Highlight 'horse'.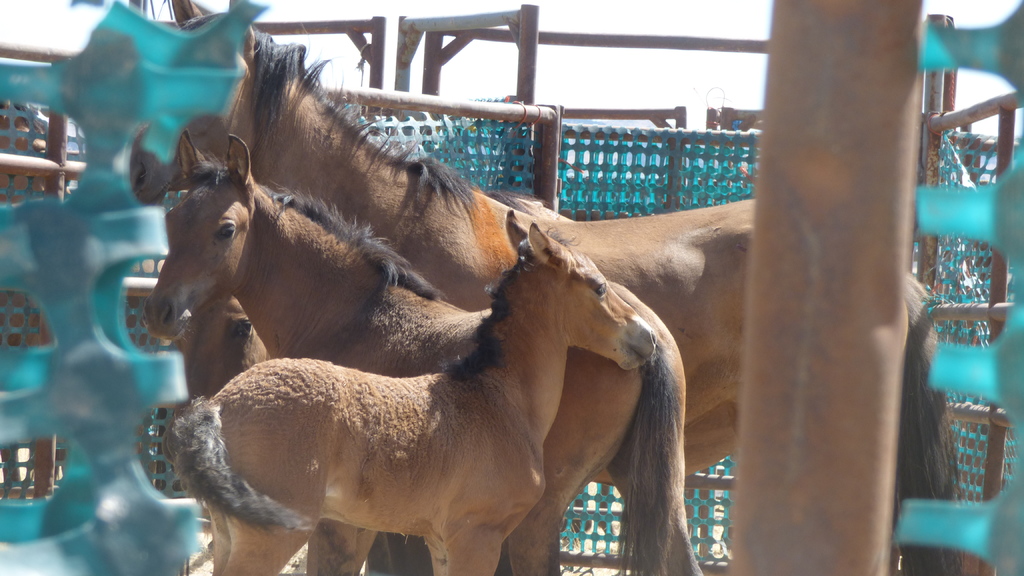
Highlighted region: Rect(0, 102, 178, 501).
